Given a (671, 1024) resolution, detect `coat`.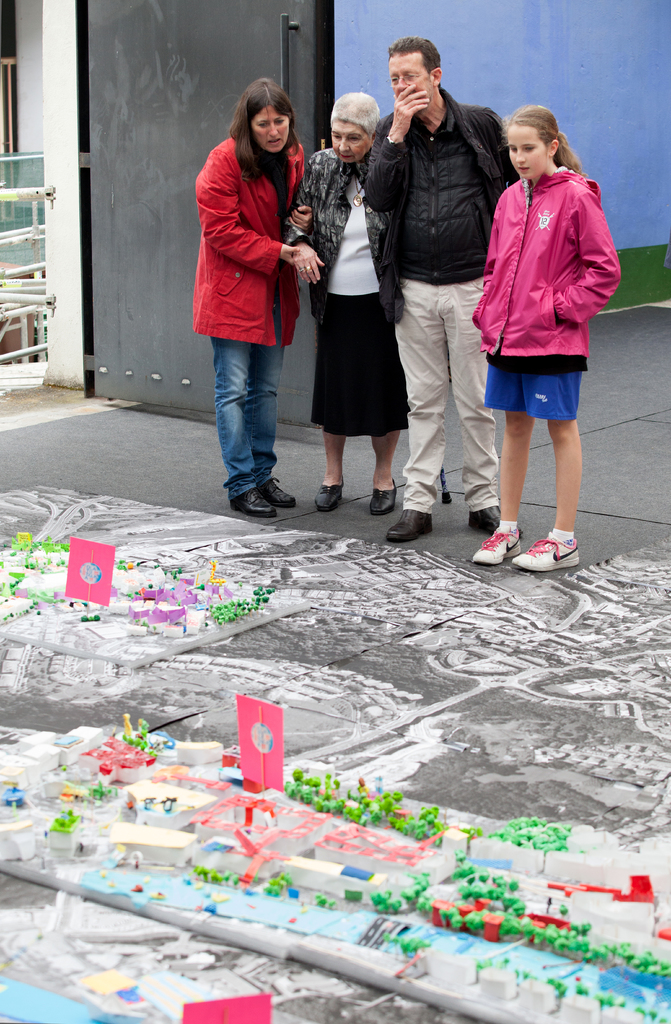
x1=281 y1=146 x2=394 y2=316.
